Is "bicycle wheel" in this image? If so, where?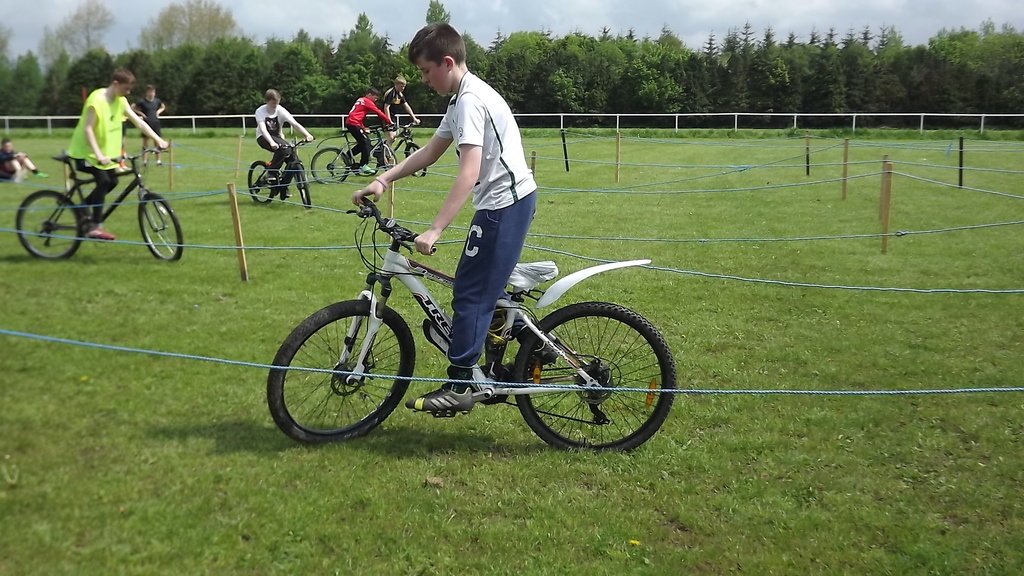
Yes, at l=134, t=195, r=183, b=266.
